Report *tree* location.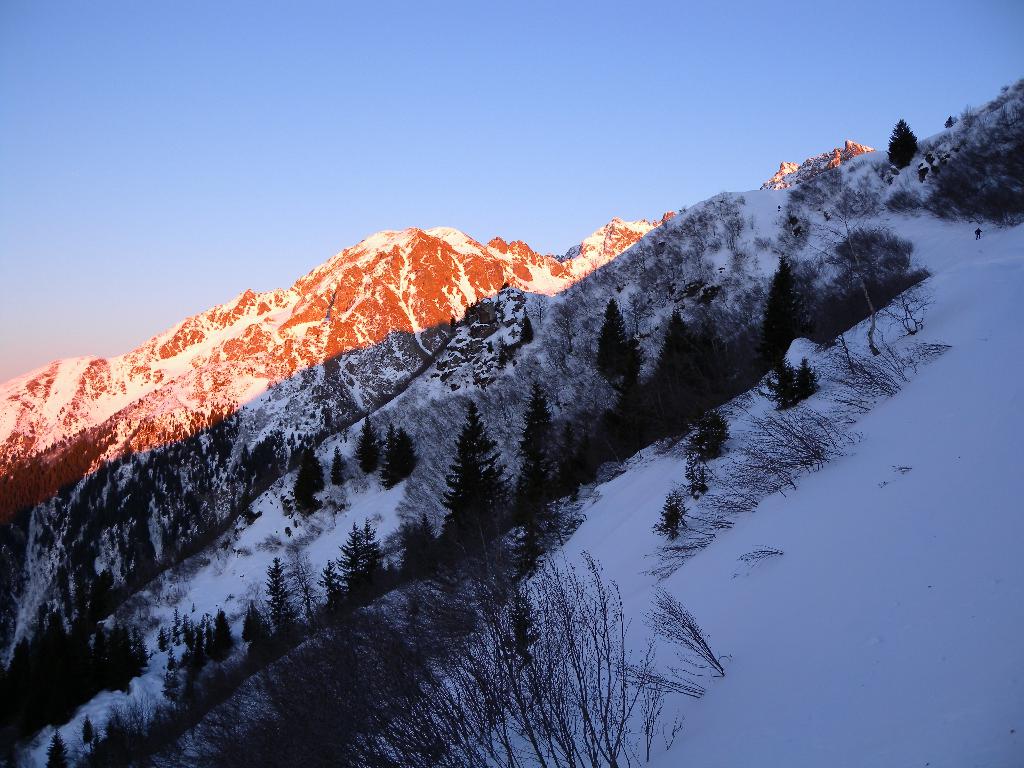
Report: detection(328, 442, 344, 490).
